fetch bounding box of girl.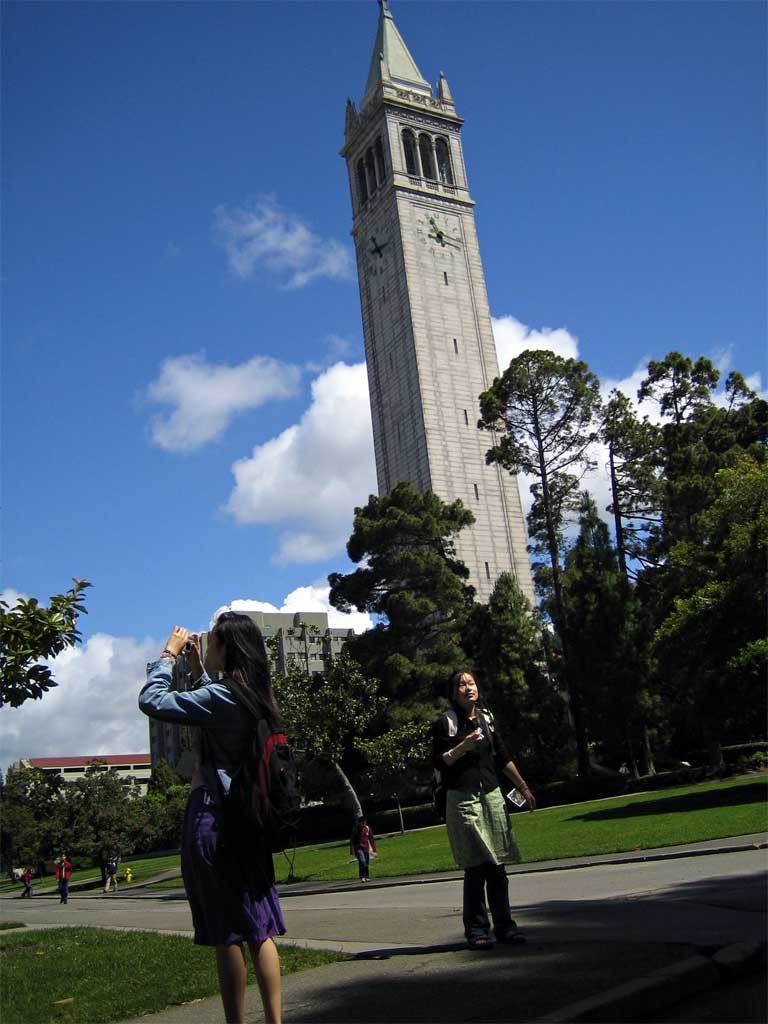
Bbox: <bbox>420, 665, 542, 946</bbox>.
